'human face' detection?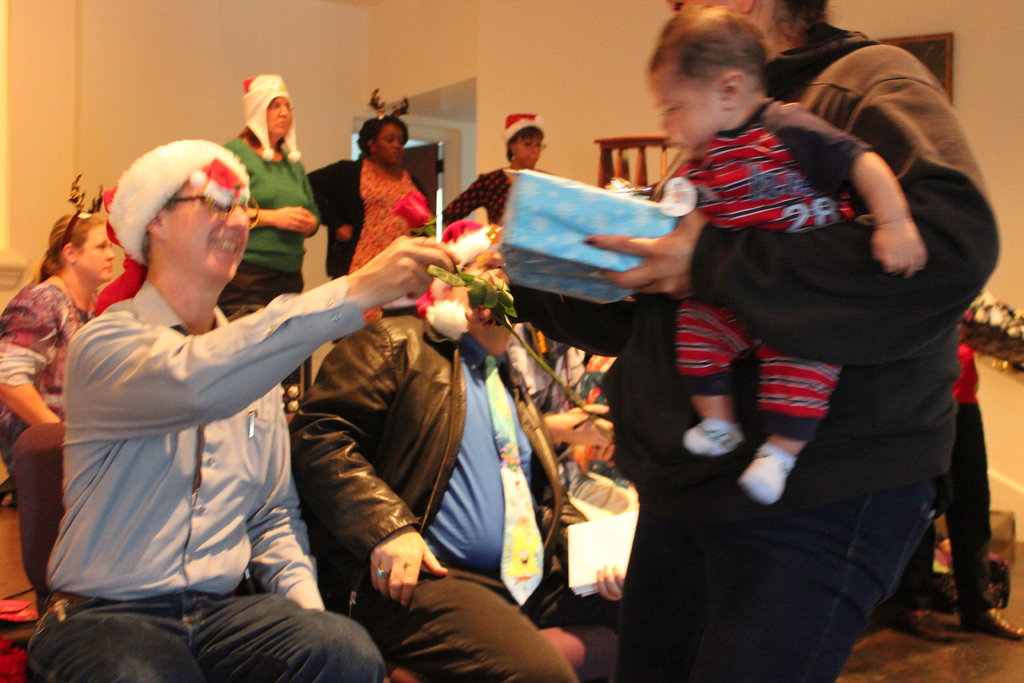
x1=79, y1=227, x2=115, y2=279
